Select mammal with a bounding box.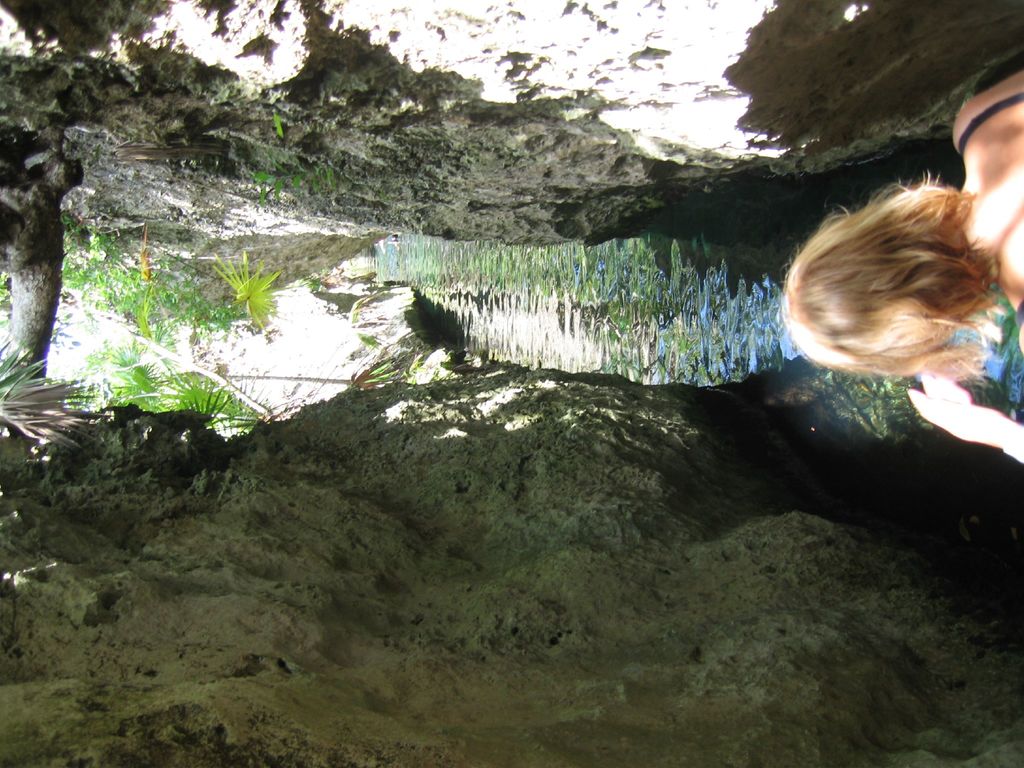
[754, 154, 1023, 509].
